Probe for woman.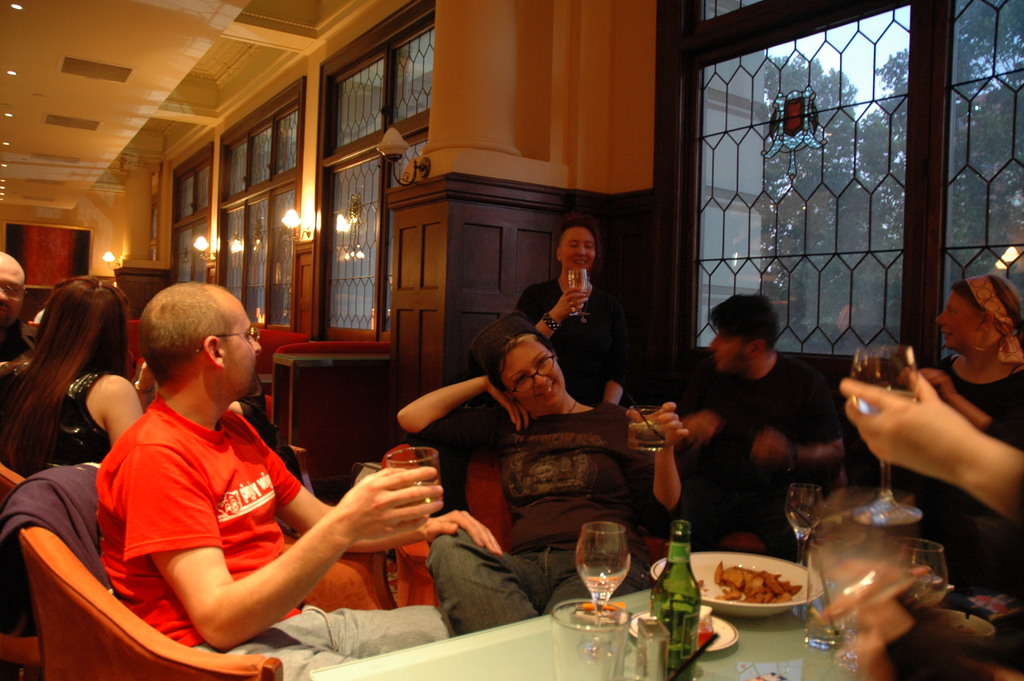
Probe result: pyautogui.locateOnScreen(919, 275, 1023, 548).
